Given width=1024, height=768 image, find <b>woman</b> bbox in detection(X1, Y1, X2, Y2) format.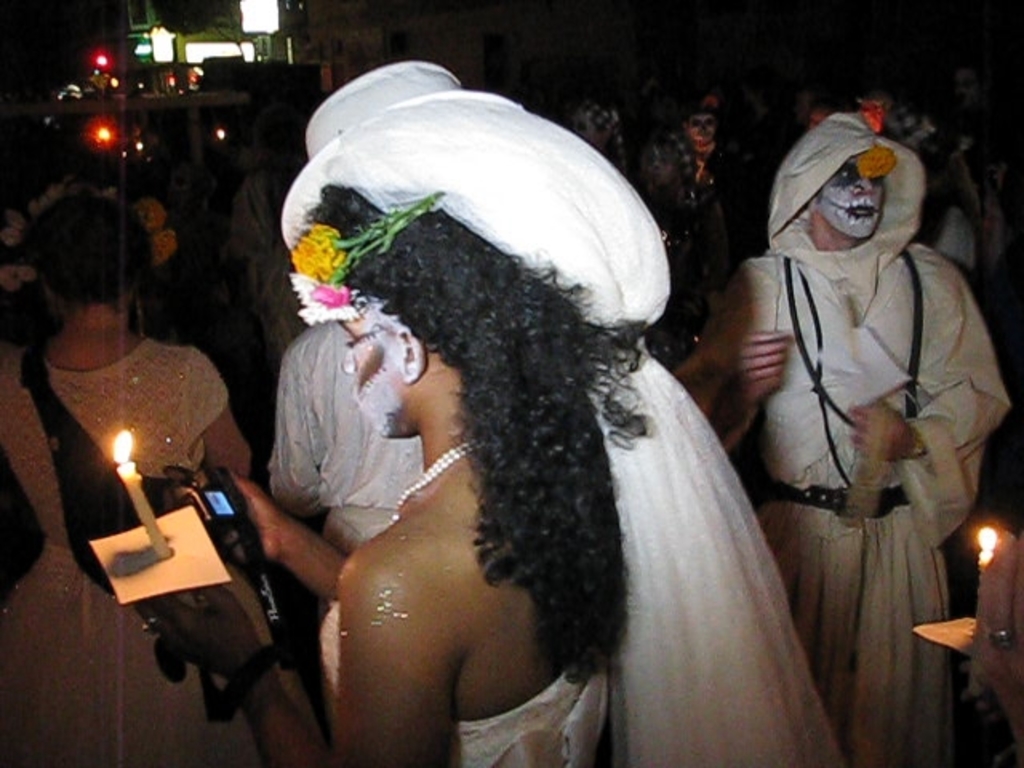
detection(0, 190, 254, 766).
